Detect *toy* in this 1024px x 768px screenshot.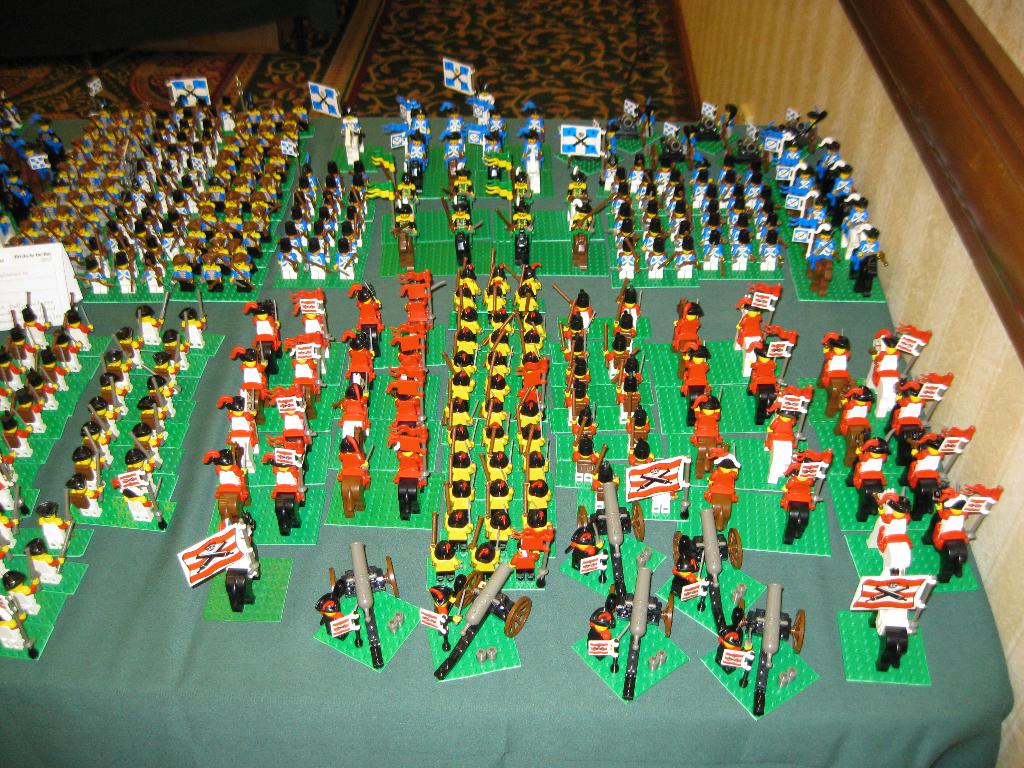
Detection: BBox(24, 292, 50, 349).
